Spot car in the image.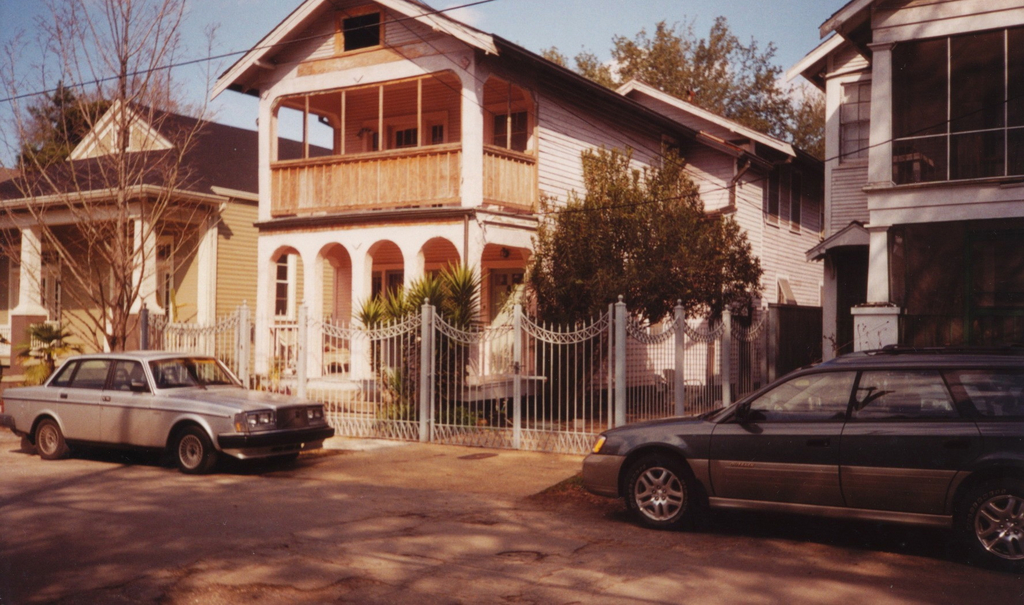
car found at box(577, 347, 1023, 576).
